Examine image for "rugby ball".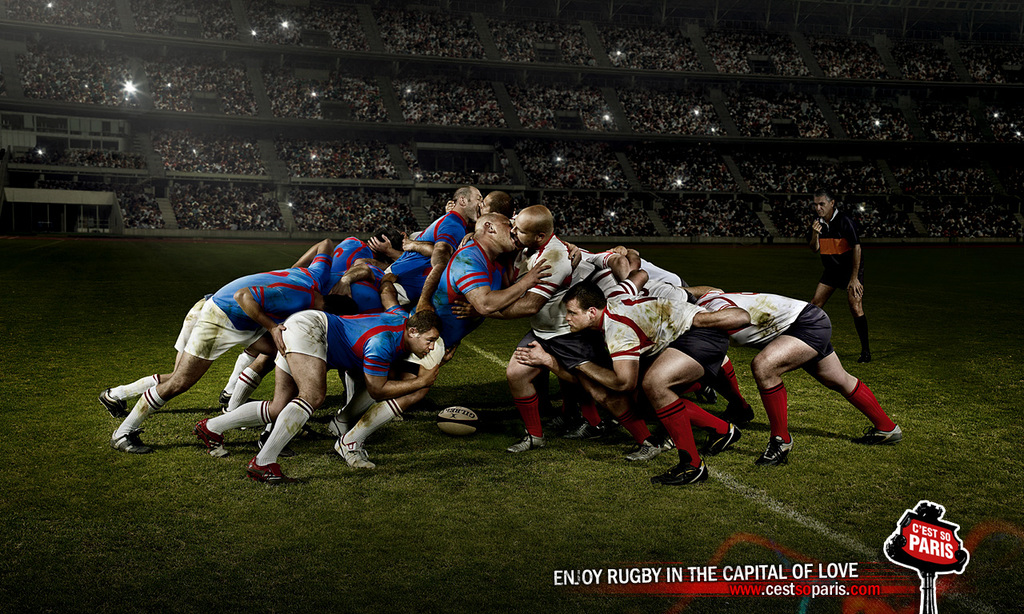
Examination result: box=[431, 405, 479, 437].
